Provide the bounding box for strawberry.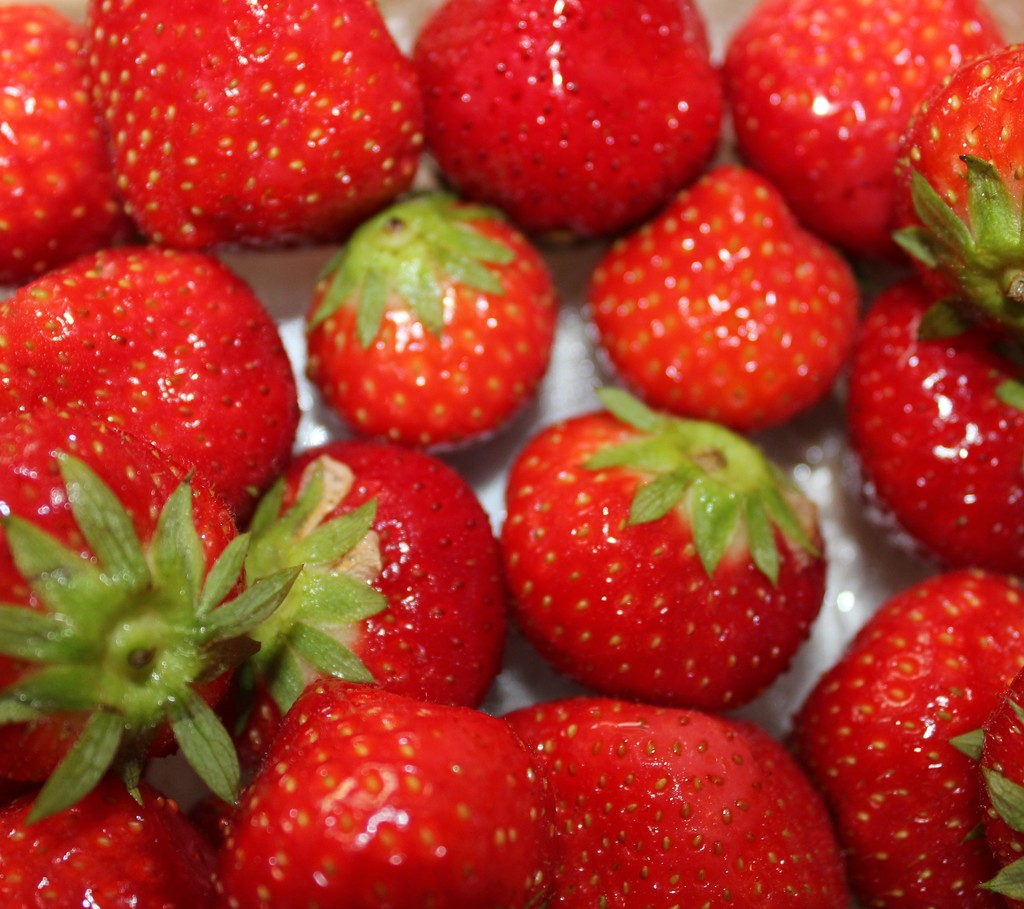
413/2/718/245.
